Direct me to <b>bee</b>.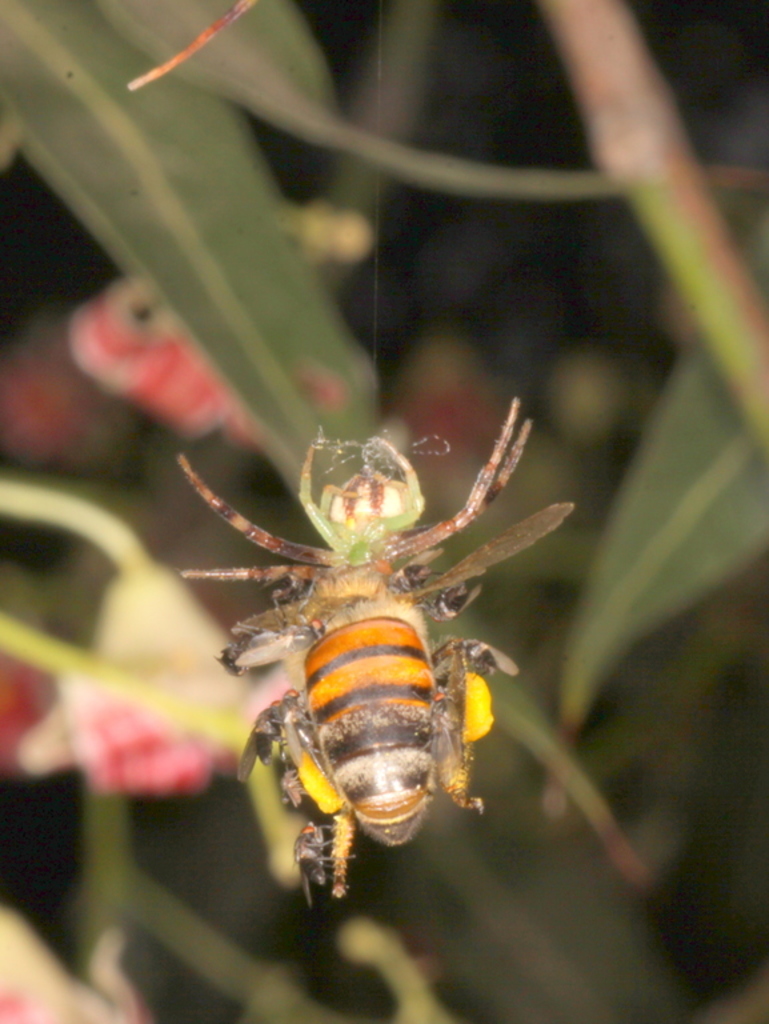
Direction: bbox=[148, 400, 581, 897].
